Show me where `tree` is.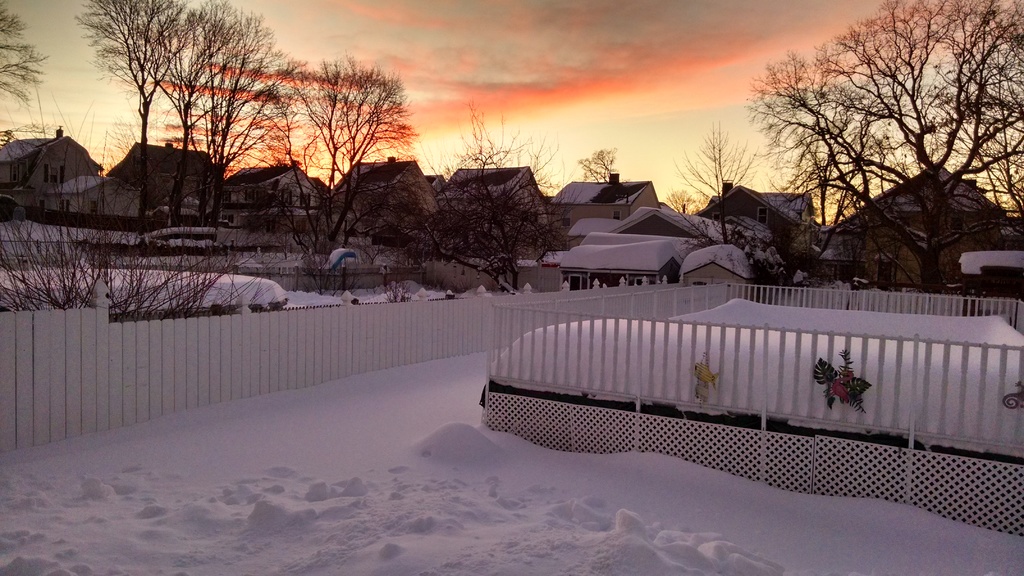
`tree` is at [0,1,47,102].
